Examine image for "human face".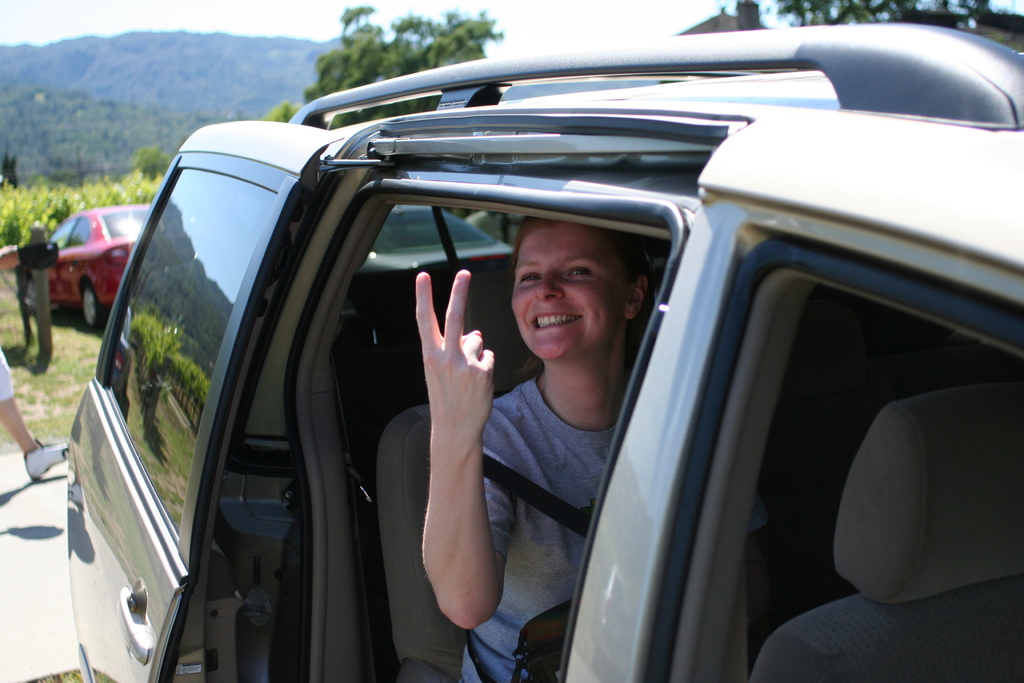
Examination result: bbox(511, 226, 637, 358).
